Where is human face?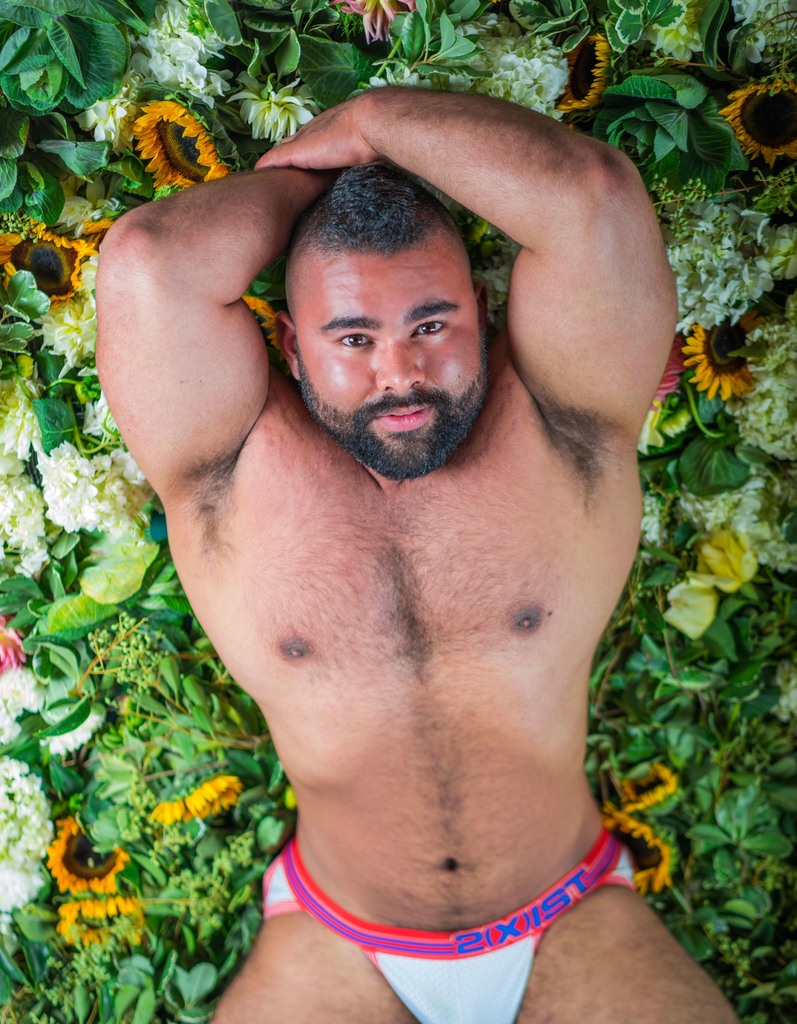
box=[287, 252, 490, 483].
